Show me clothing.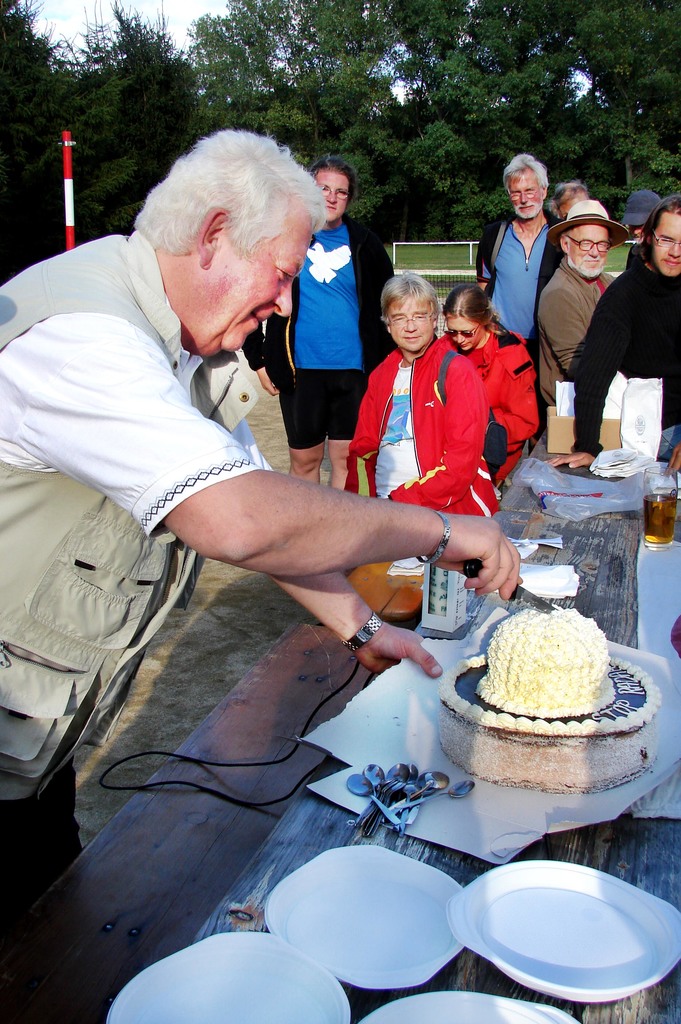
clothing is here: (x1=243, y1=211, x2=393, y2=451).
